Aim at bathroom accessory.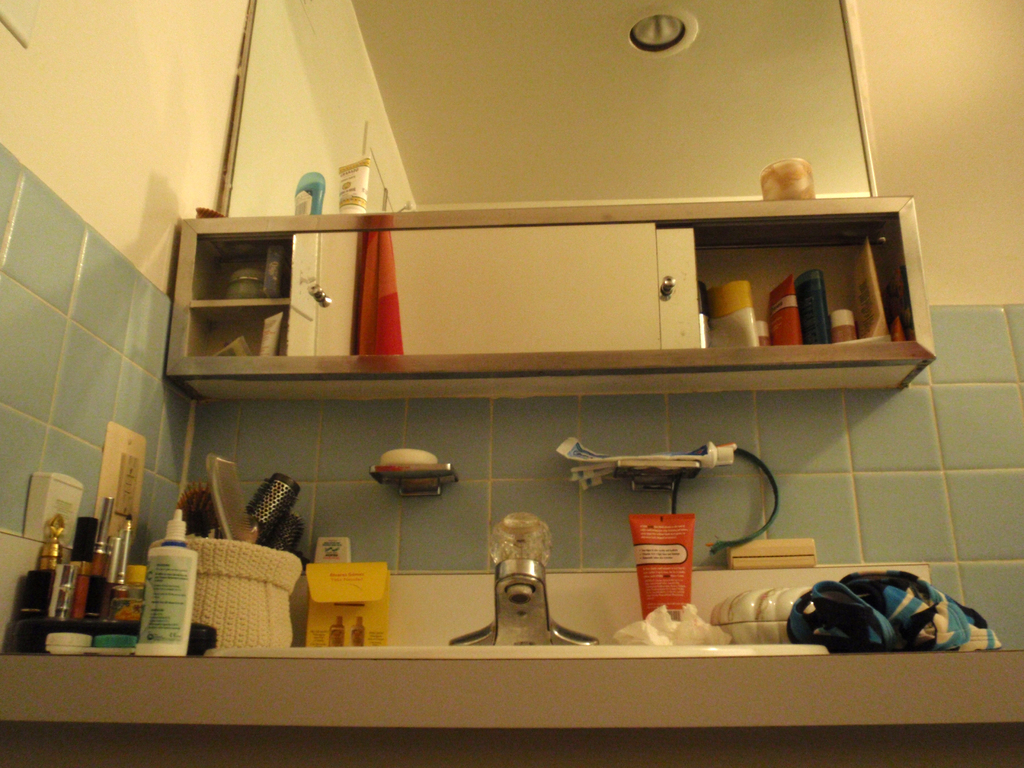
Aimed at x1=697 y1=581 x2=823 y2=648.
